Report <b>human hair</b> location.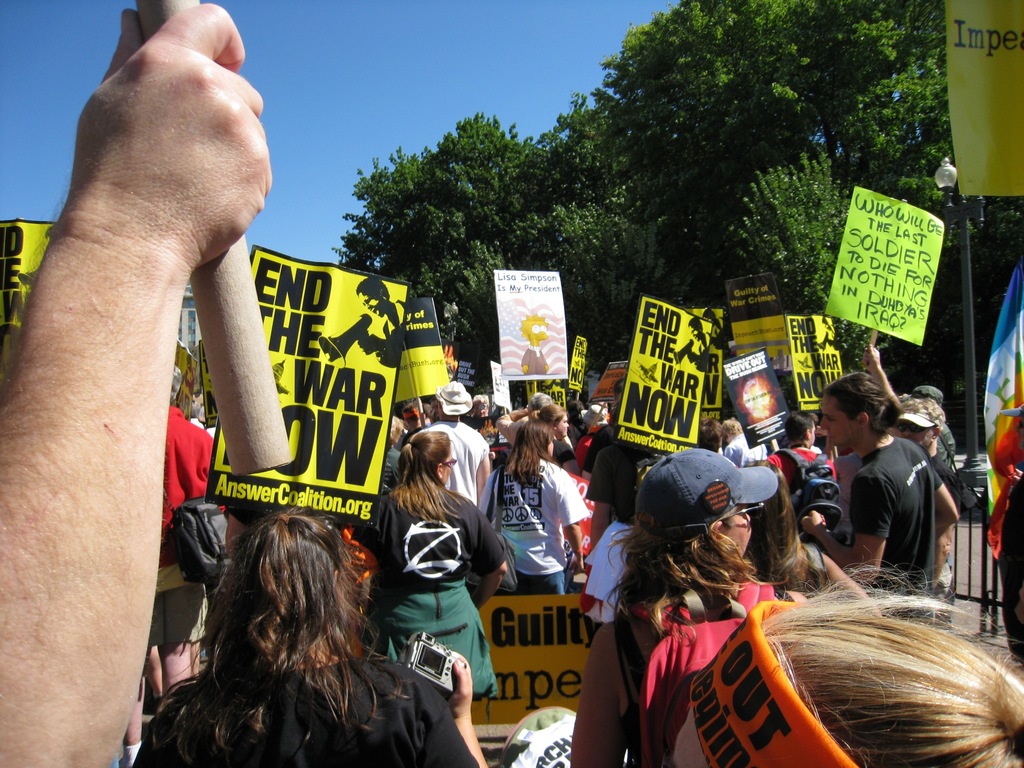
Report: 531/388/550/409.
